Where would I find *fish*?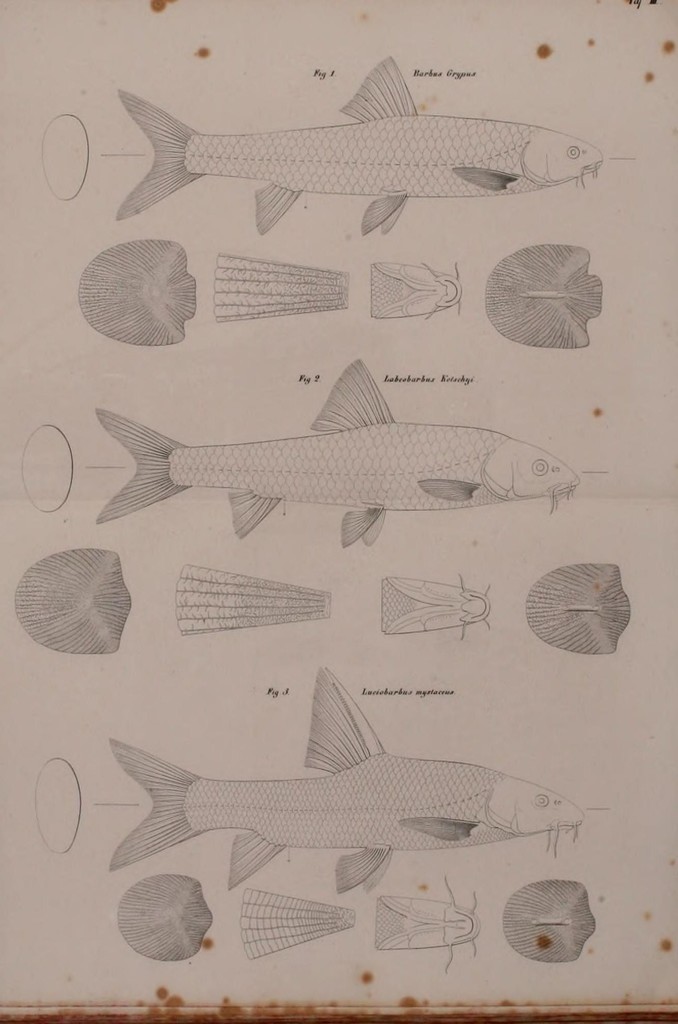
At l=90, t=366, r=577, b=543.
